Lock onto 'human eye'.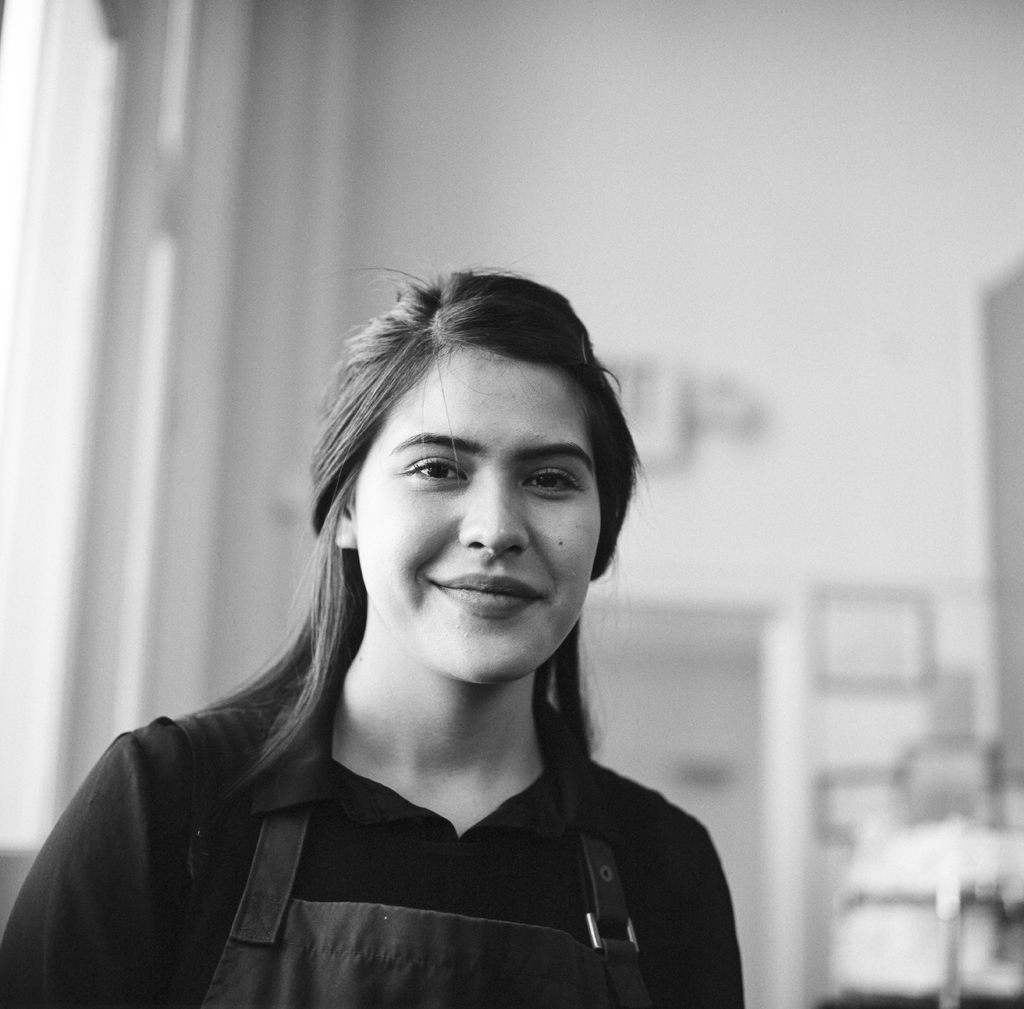
Locked: 393 440 467 492.
